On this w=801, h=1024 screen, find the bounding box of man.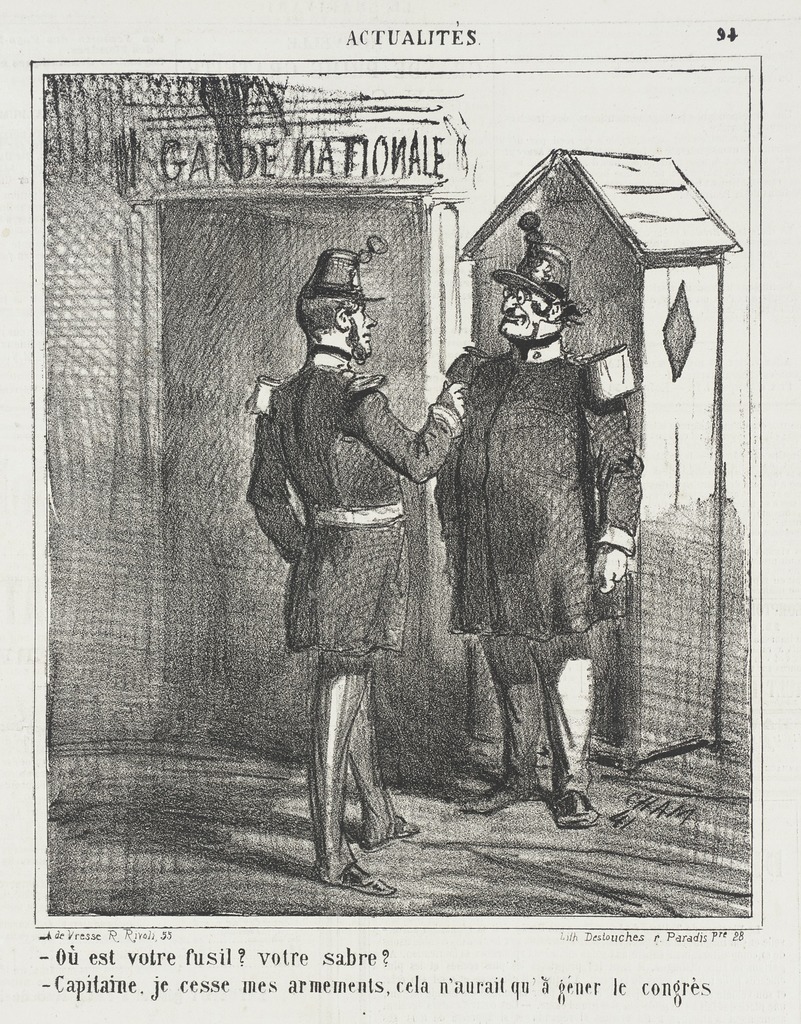
Bounding box: region(432, 223, 659, 820).
